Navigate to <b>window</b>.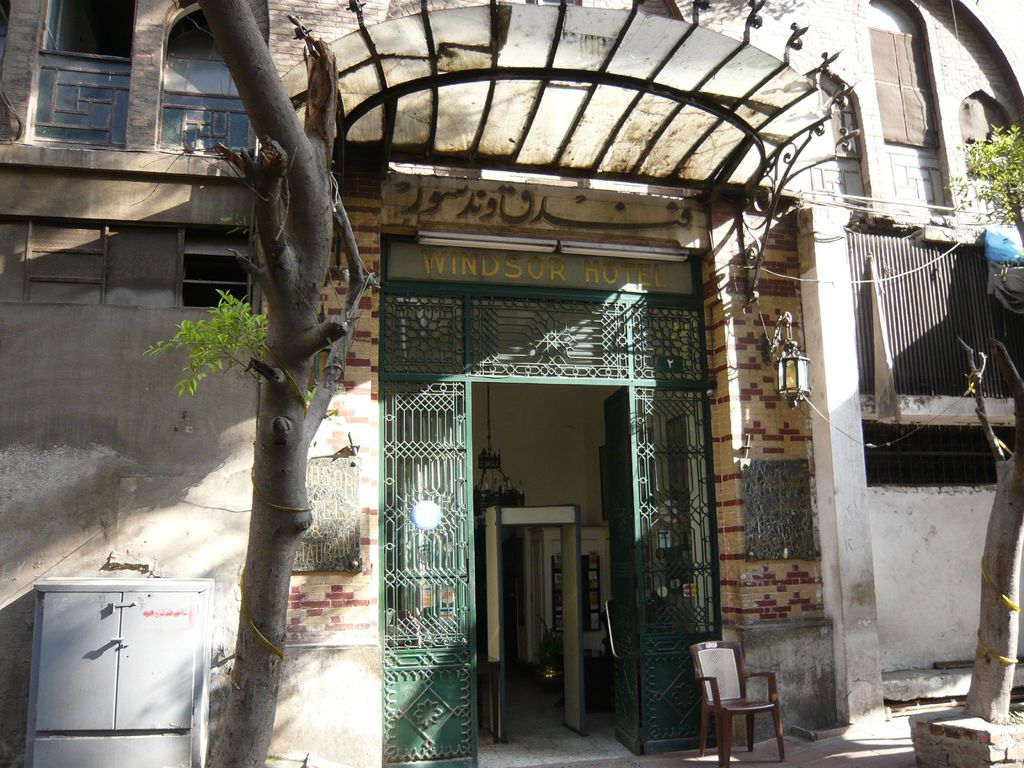
Navigation target: (x1=159, y1=0, x2=263, y2=166).
